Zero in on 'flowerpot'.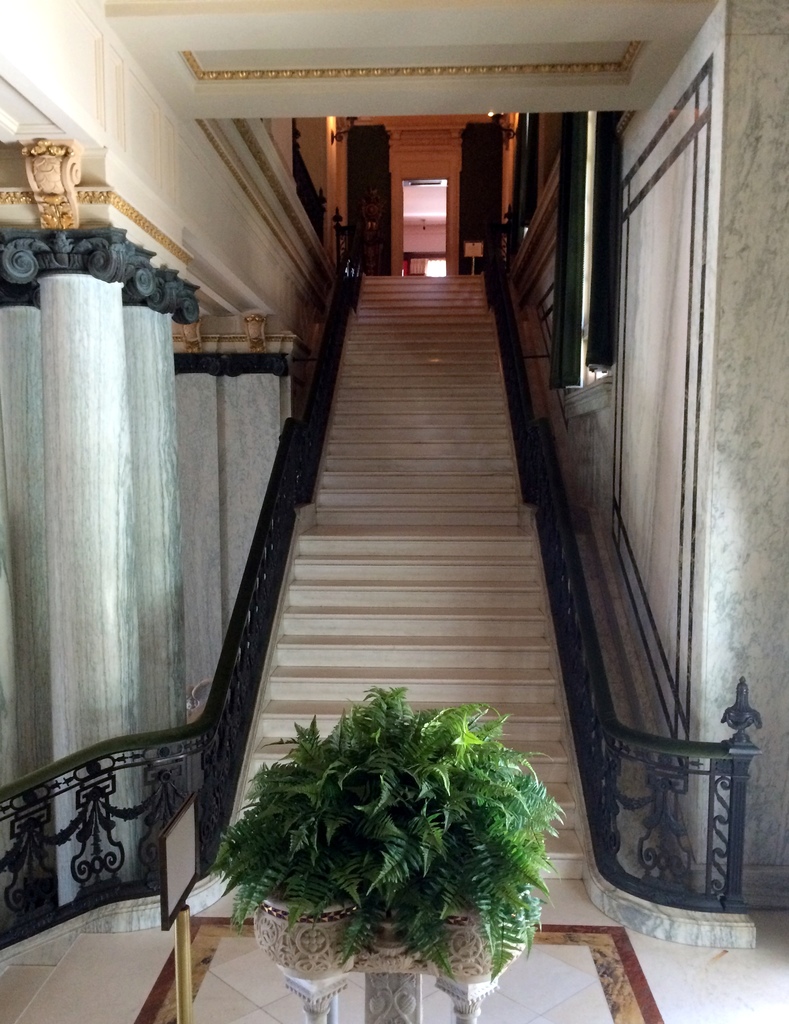
Zeroed in: 253/898/526/984.
